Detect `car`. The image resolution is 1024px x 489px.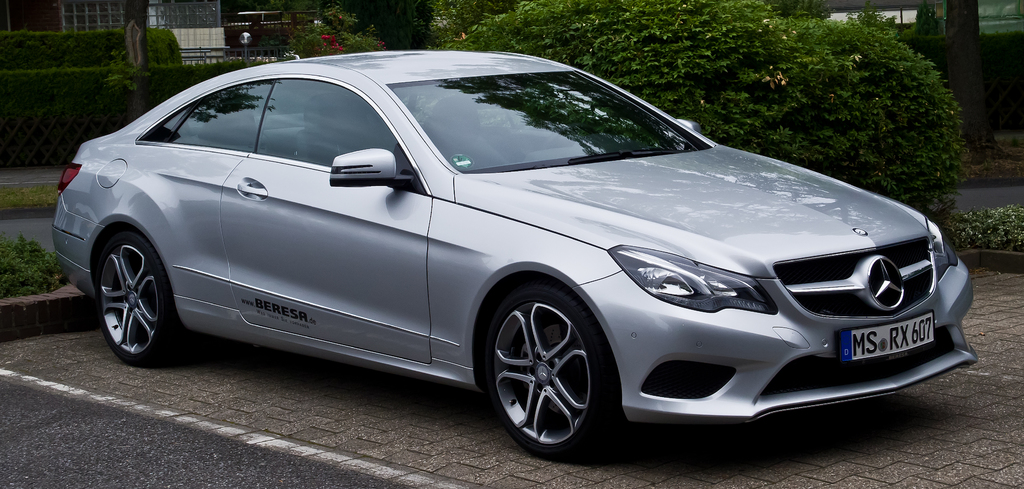
bbox=[38, 61, 976, 458].
